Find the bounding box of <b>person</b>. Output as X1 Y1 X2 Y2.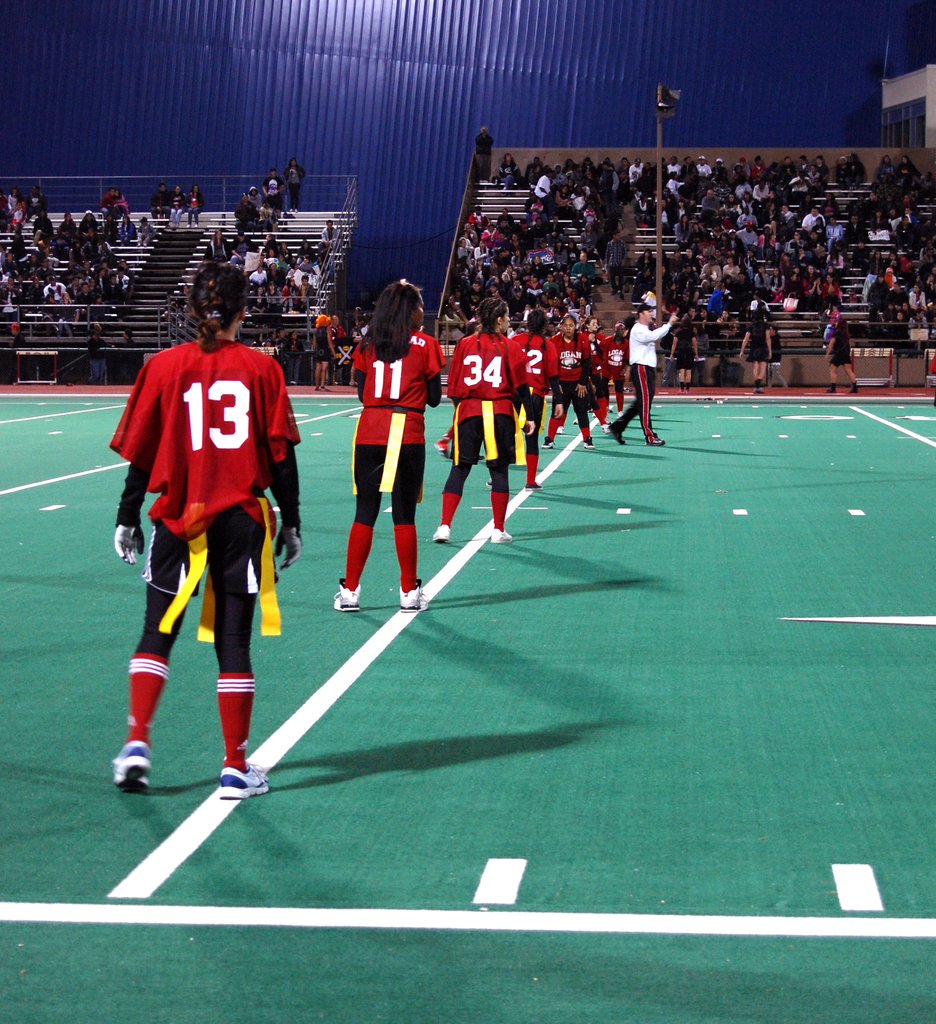
506 309 554 488.
